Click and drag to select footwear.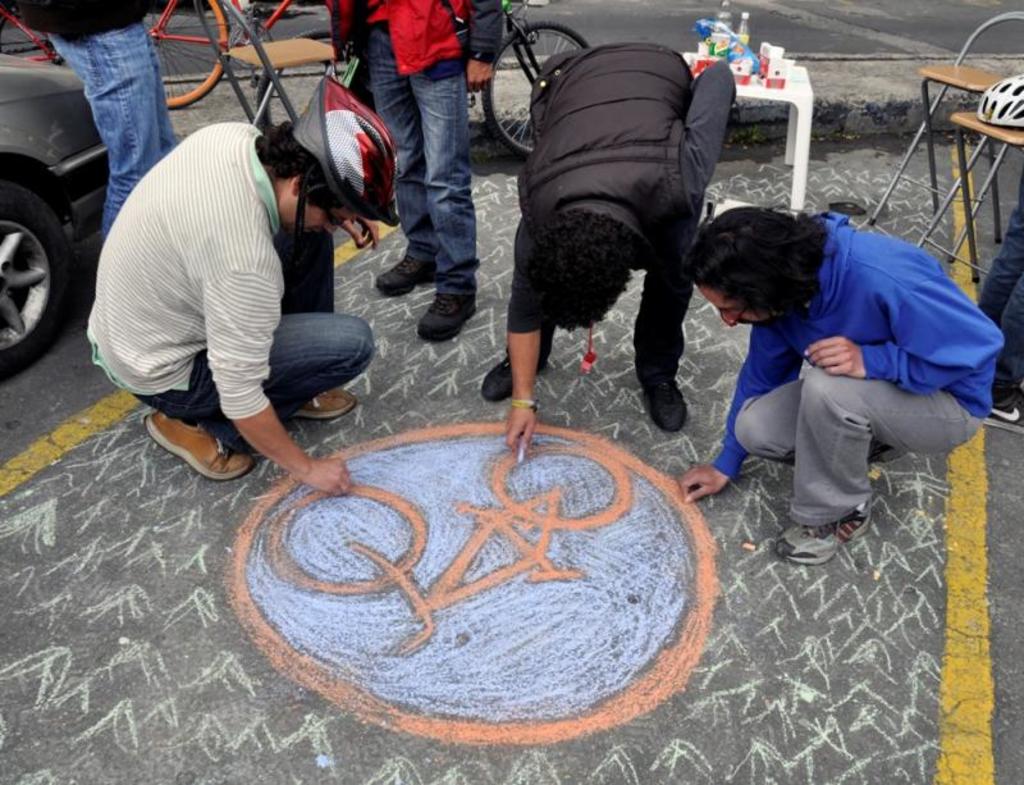
Selection: <box>292,389,355,421</box>.
